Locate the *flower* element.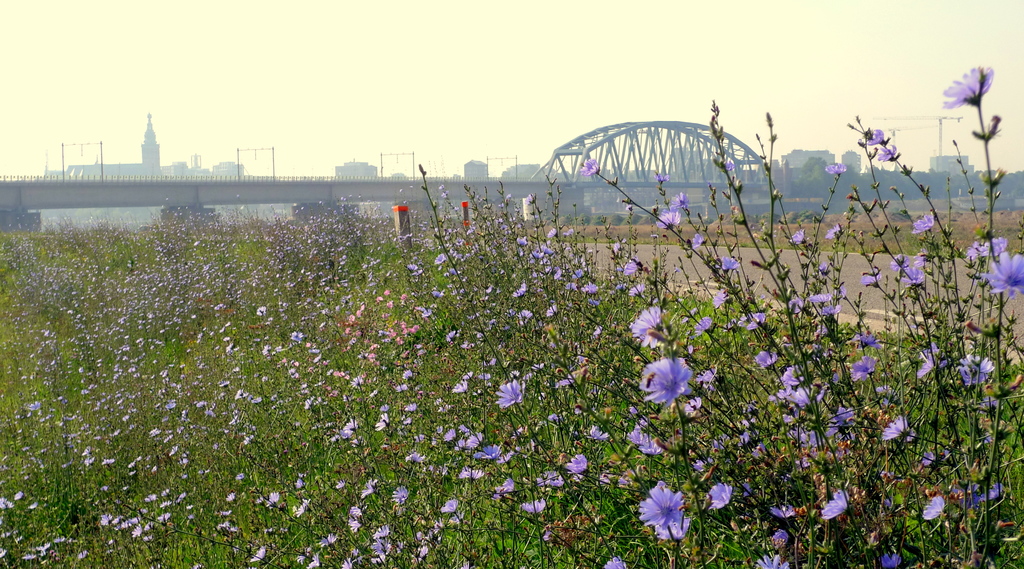
Element bbox: 934 62 994 110.
